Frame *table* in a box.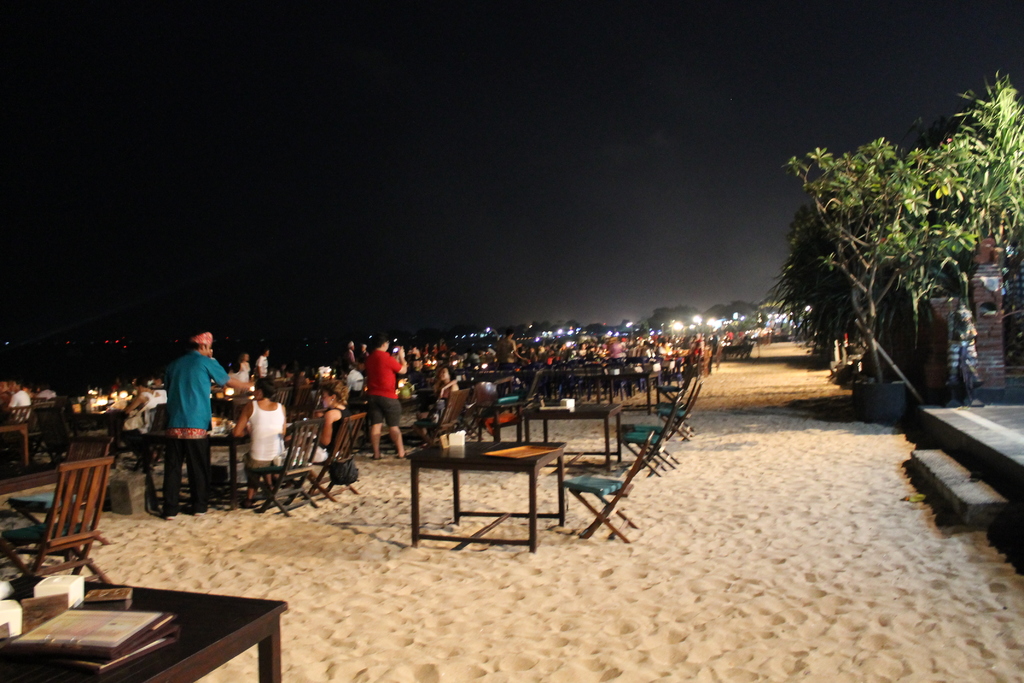
box(388, 432, 579, 553).
